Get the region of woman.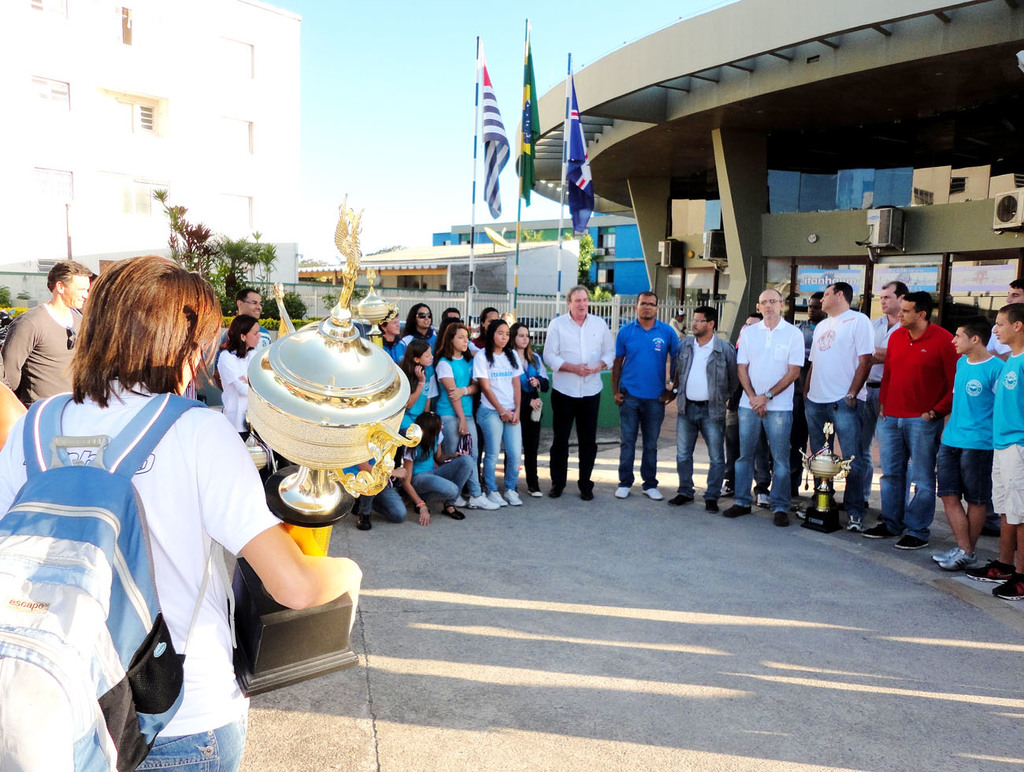
<box>468,318,518,498</box>.
